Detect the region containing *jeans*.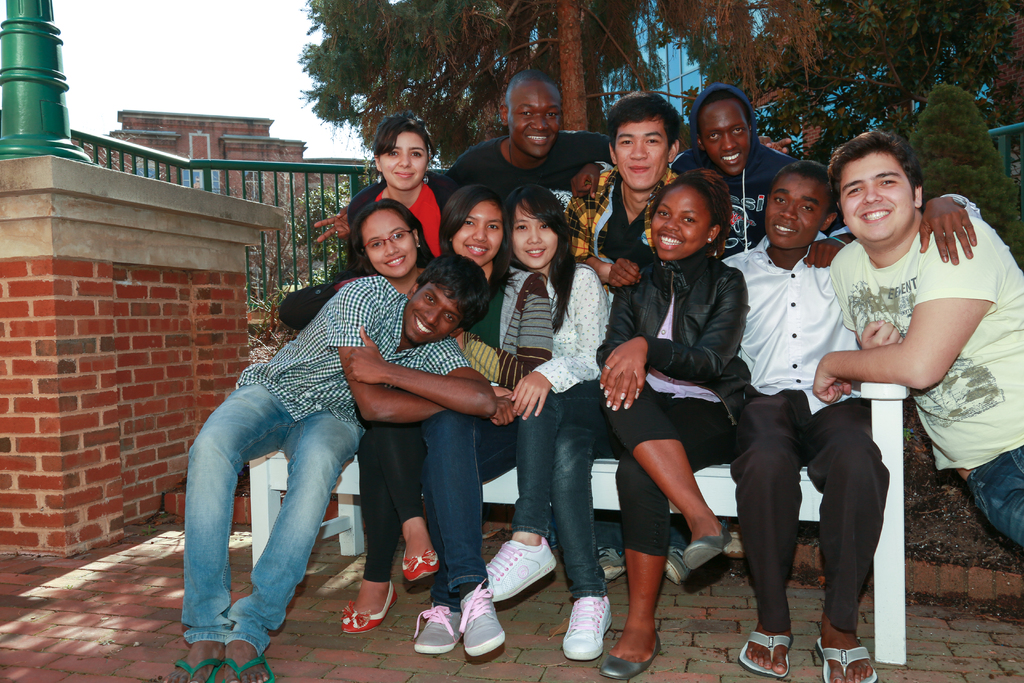
{"x1": 180, "y1": 382, "x2": 362, "y2": 652}.
